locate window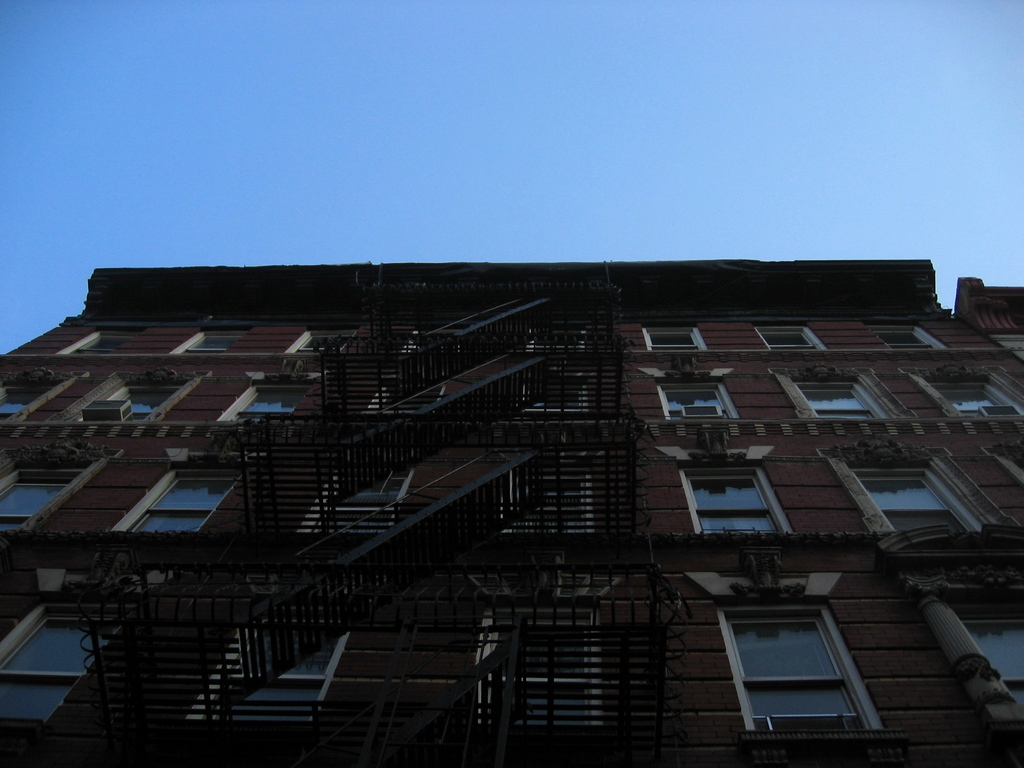
detection(927, 378, 1022, 413)
